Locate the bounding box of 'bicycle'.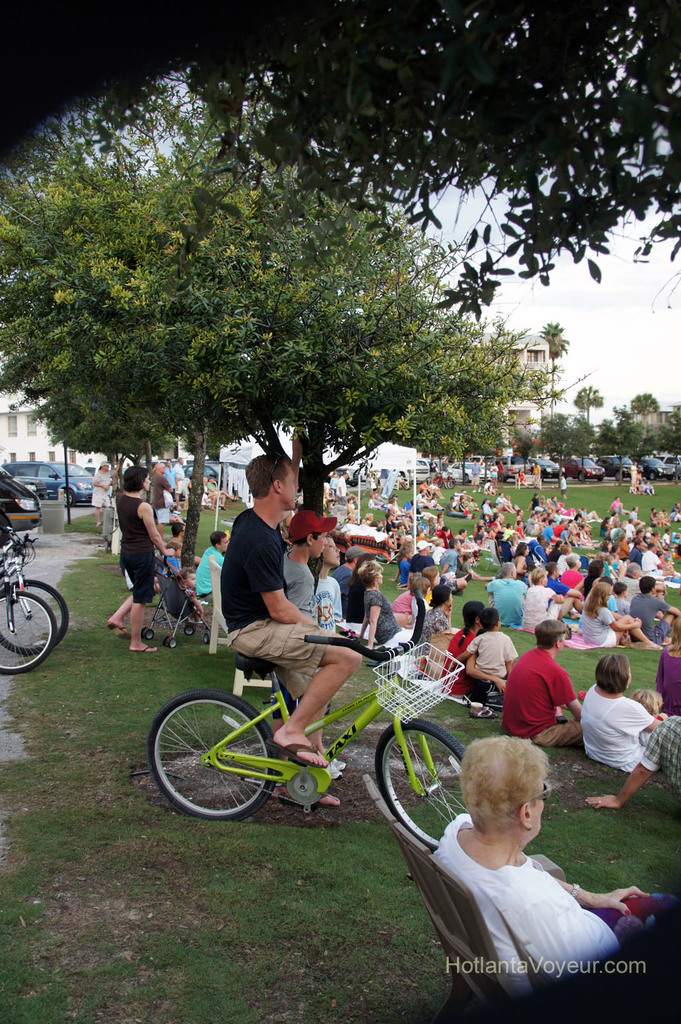
Bounding box: <bbox>0, 524, 71, 650</bbox>.
